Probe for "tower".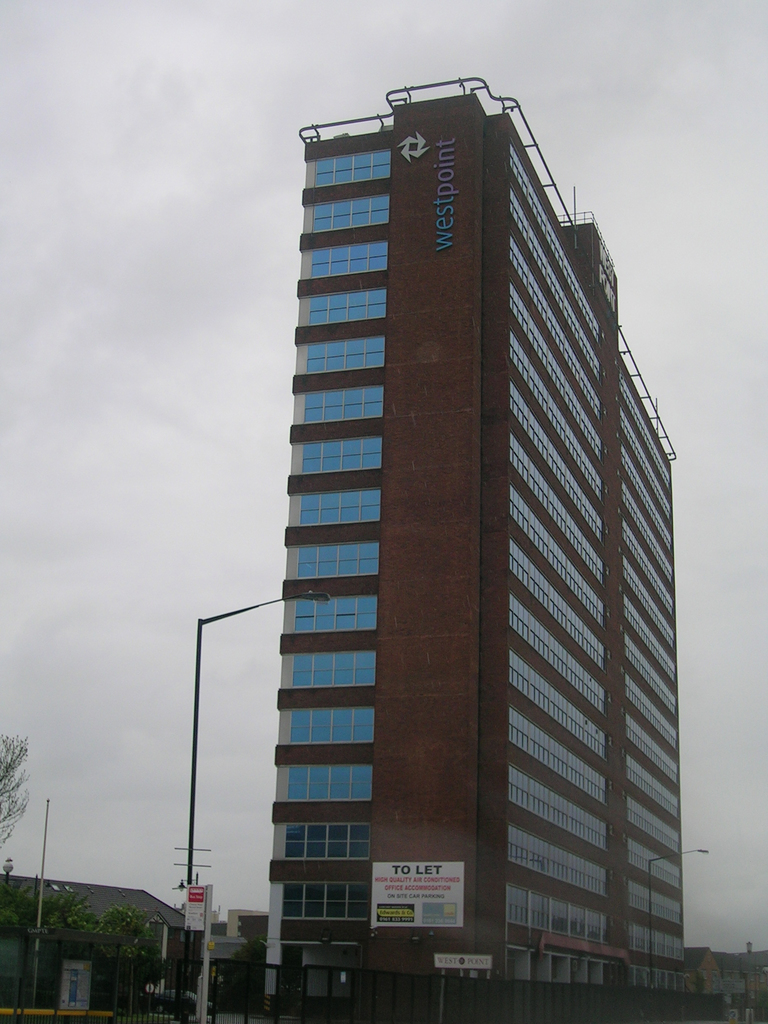
Probe result: box(268, 66, 700, 1023).
